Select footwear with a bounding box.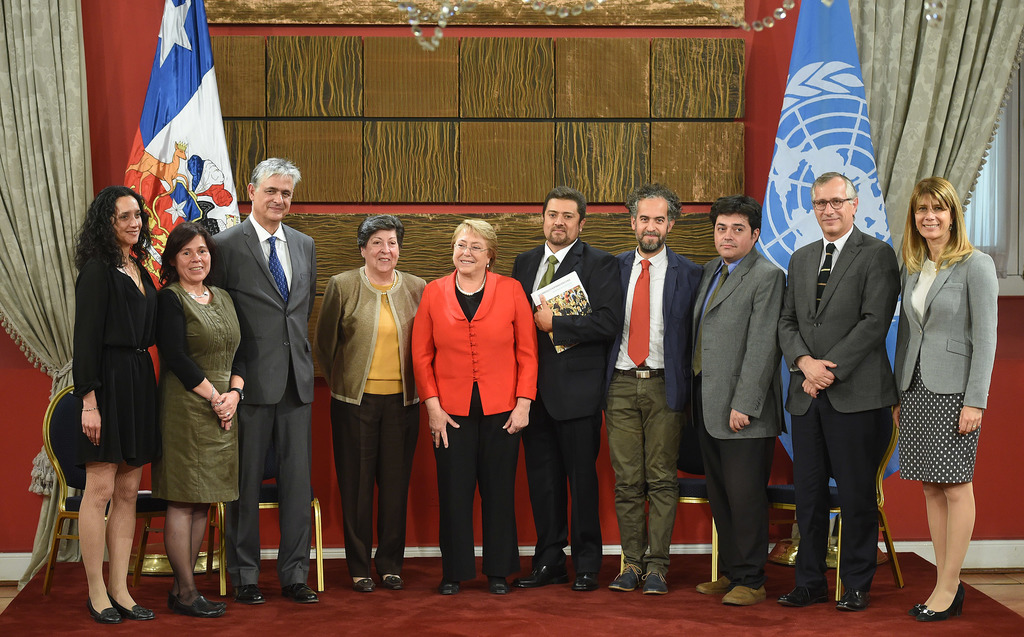
(696,575,735,591).
